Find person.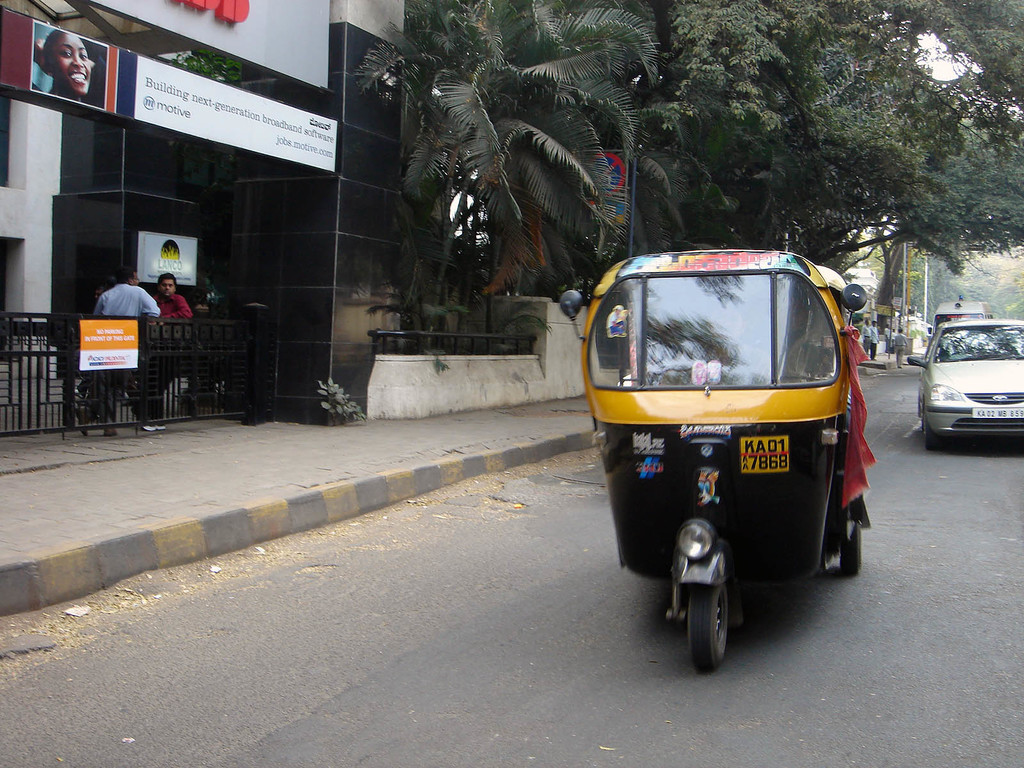
(79, 264, 162, 435).
